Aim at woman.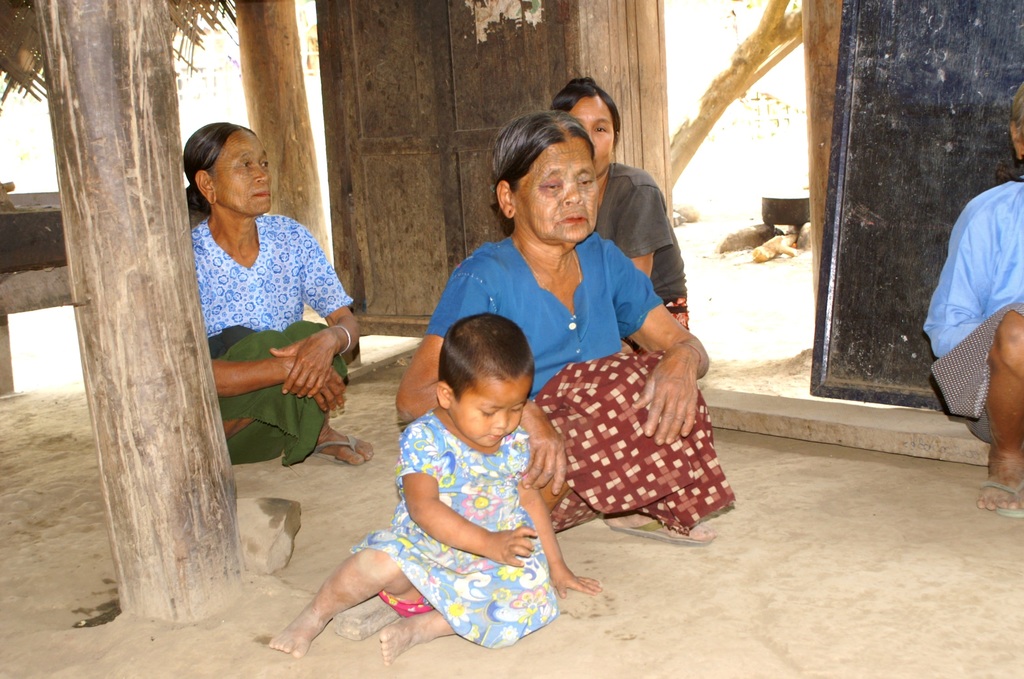
Aimed at crop(172, 122, 359, 507).
